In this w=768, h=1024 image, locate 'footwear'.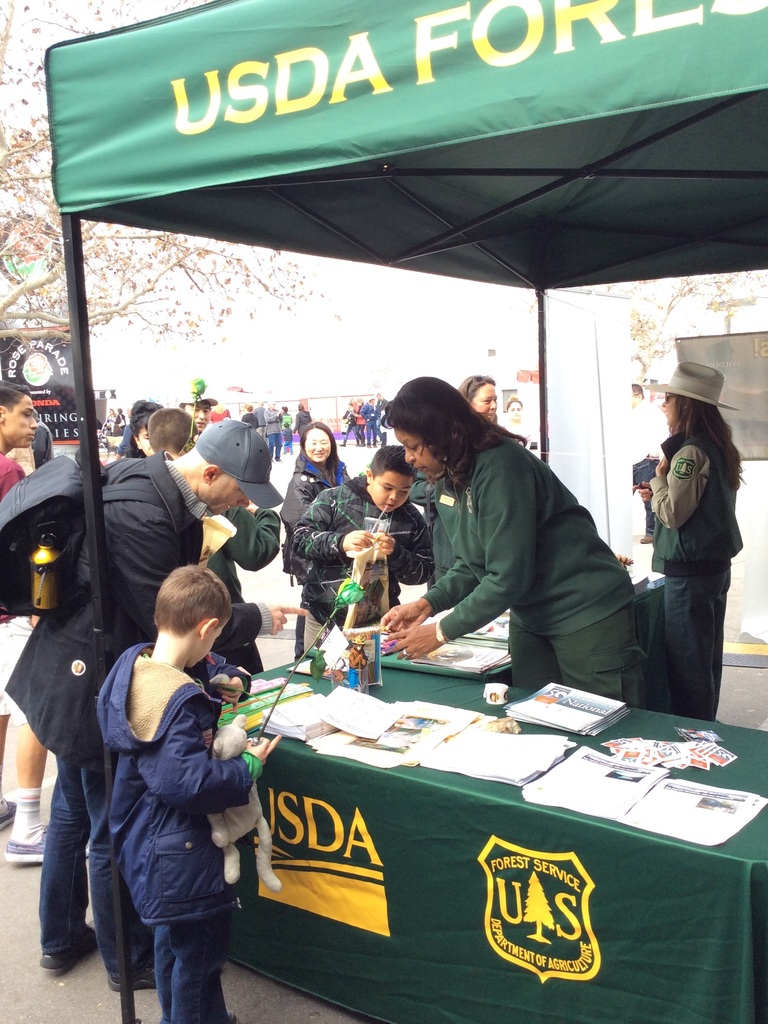
Bounding box: (x1=106, y1=959, x2=164, y2=992).
